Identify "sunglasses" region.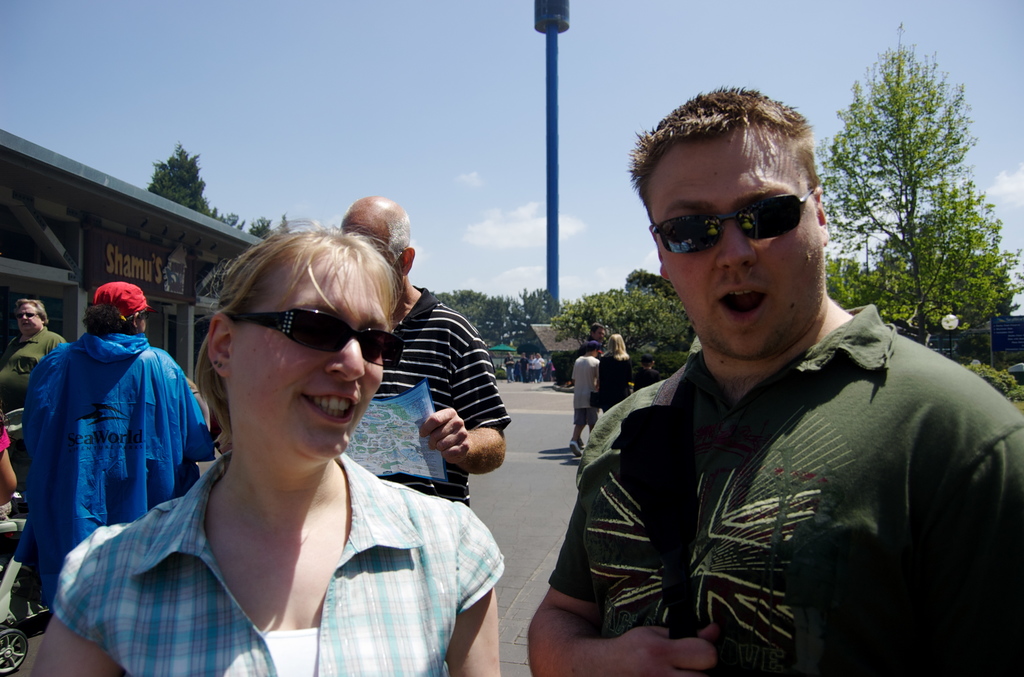
Region: 224,304,403,371.
